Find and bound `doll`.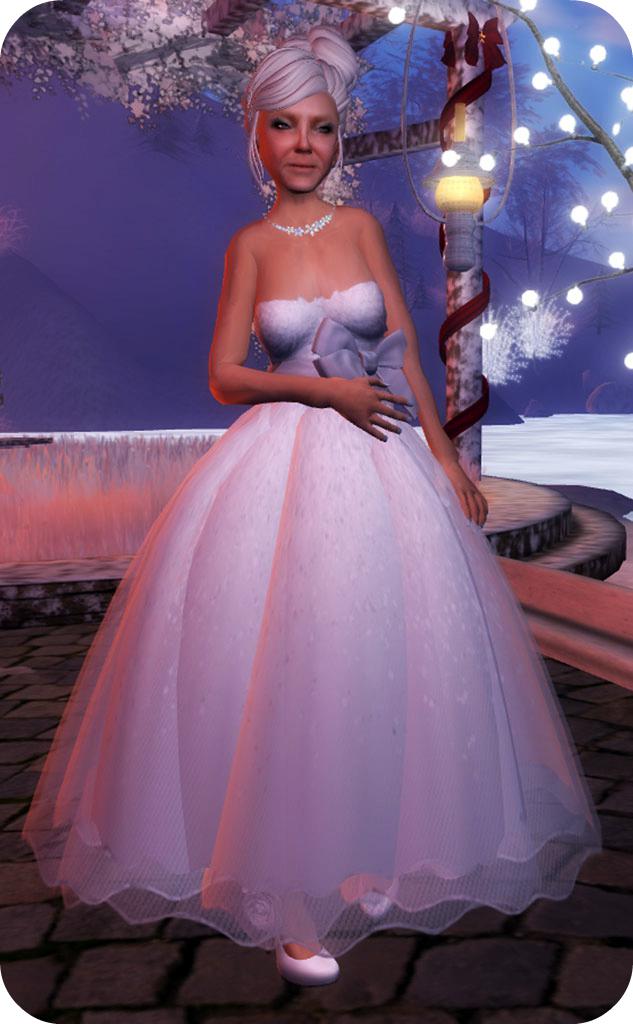
Bound: (93,104,585,1003).
